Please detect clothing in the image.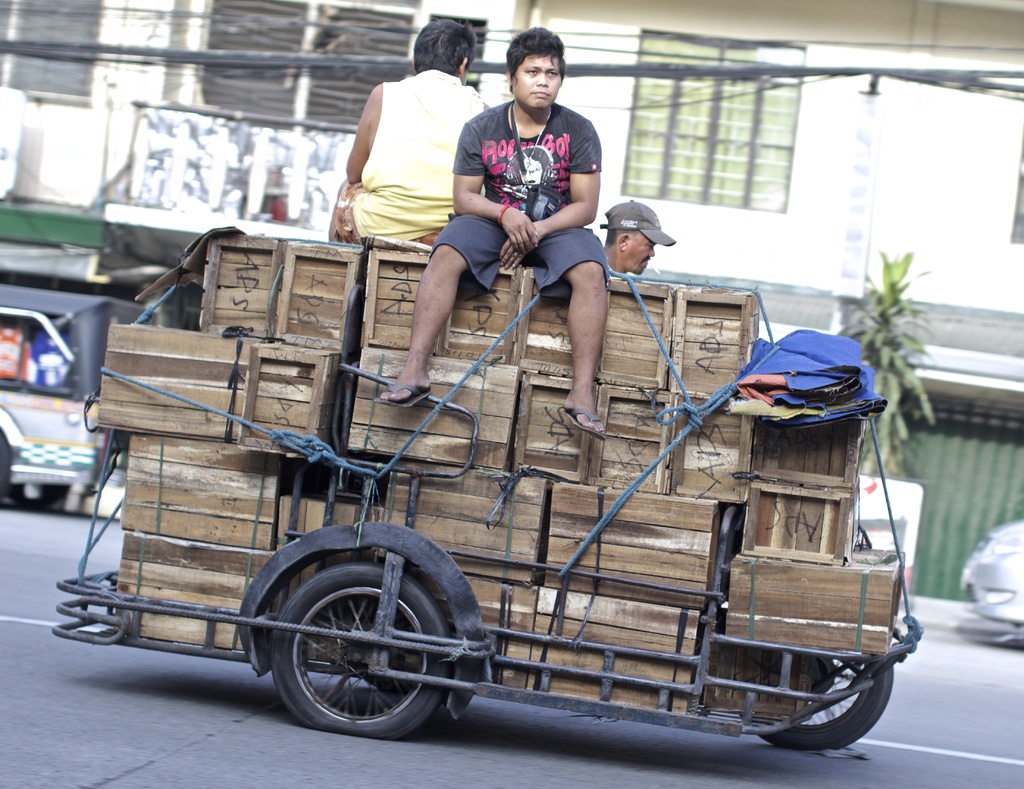
[x1=335, y1=44, x2=477, y2=263].
